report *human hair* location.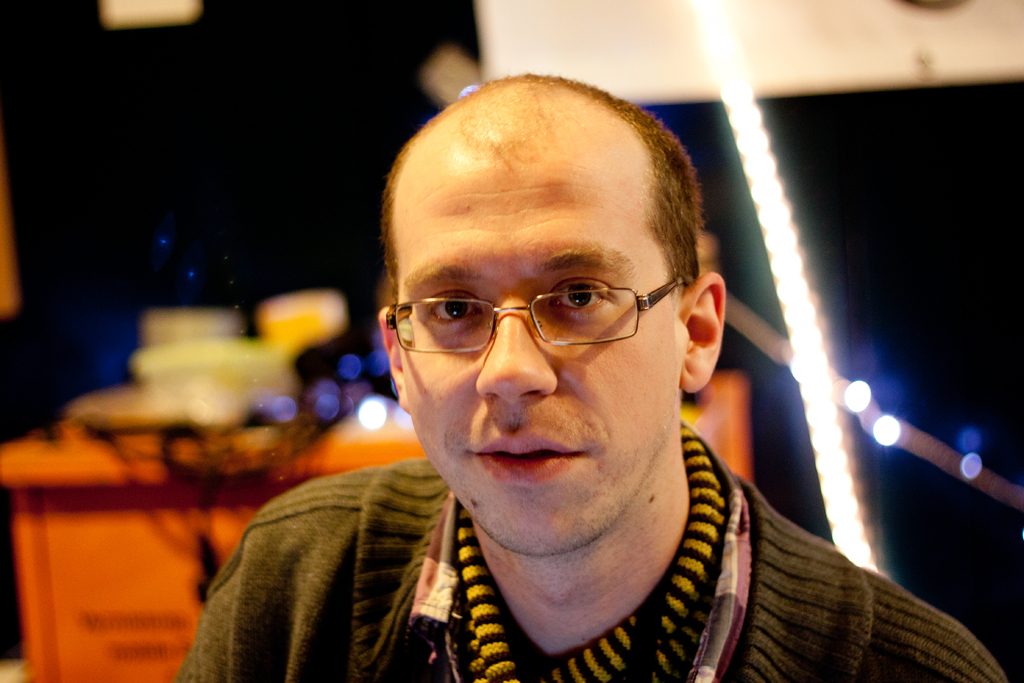
Report: bbox=(390, 119, 692, 337).
